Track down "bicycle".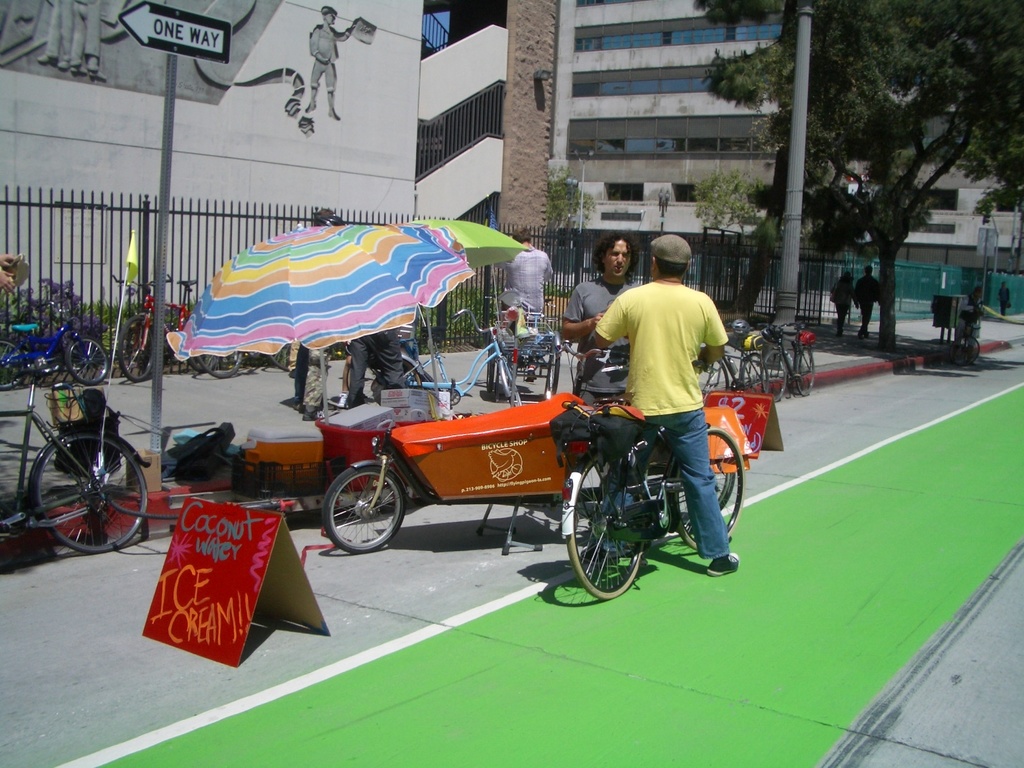
Tracked to (556, 334, 637, 522).
